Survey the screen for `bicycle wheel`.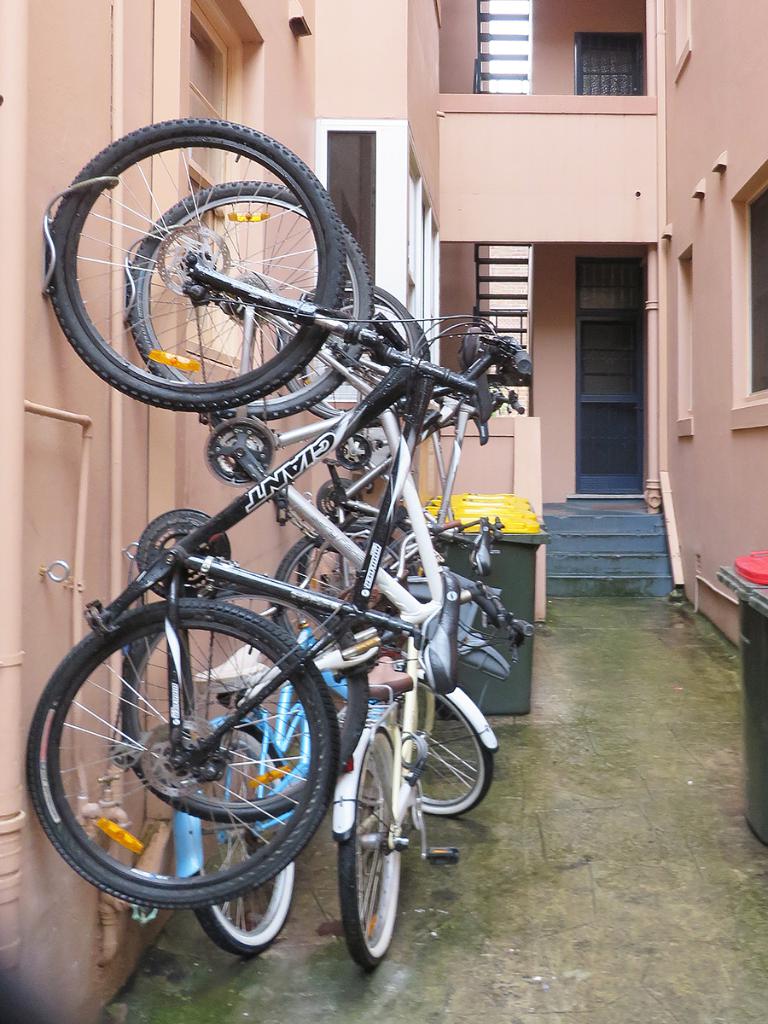
Survey found: left=128, top=179, right=375, bottom=432.
